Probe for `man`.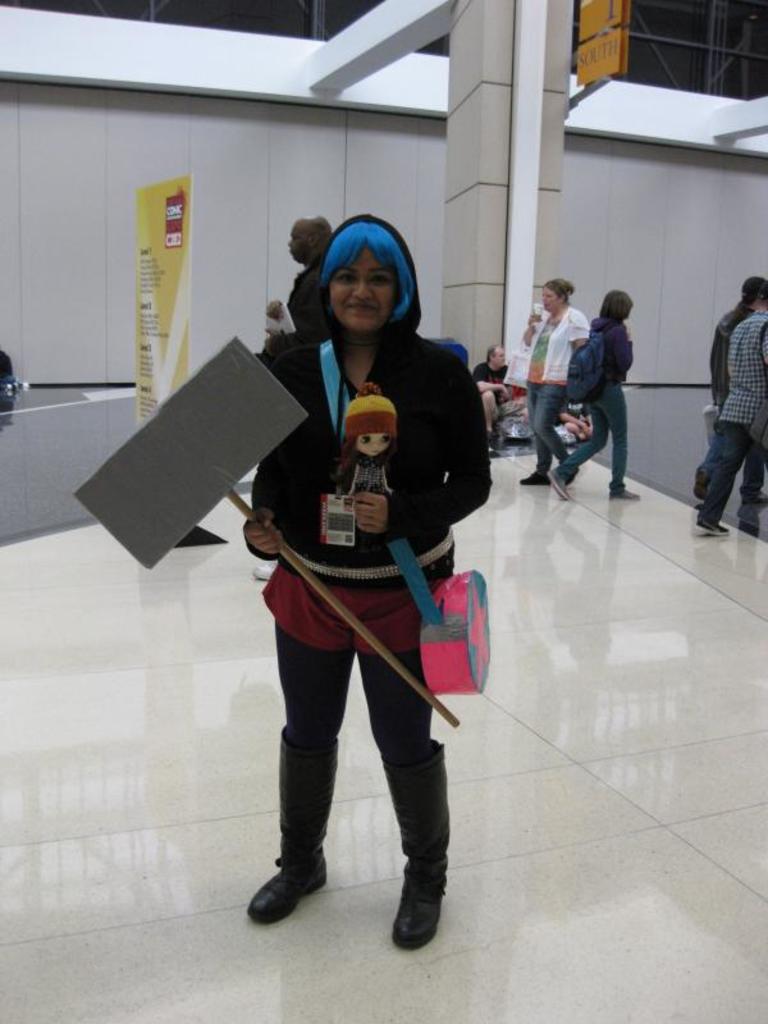
Probe result: box(268, 214, 338, 338).
